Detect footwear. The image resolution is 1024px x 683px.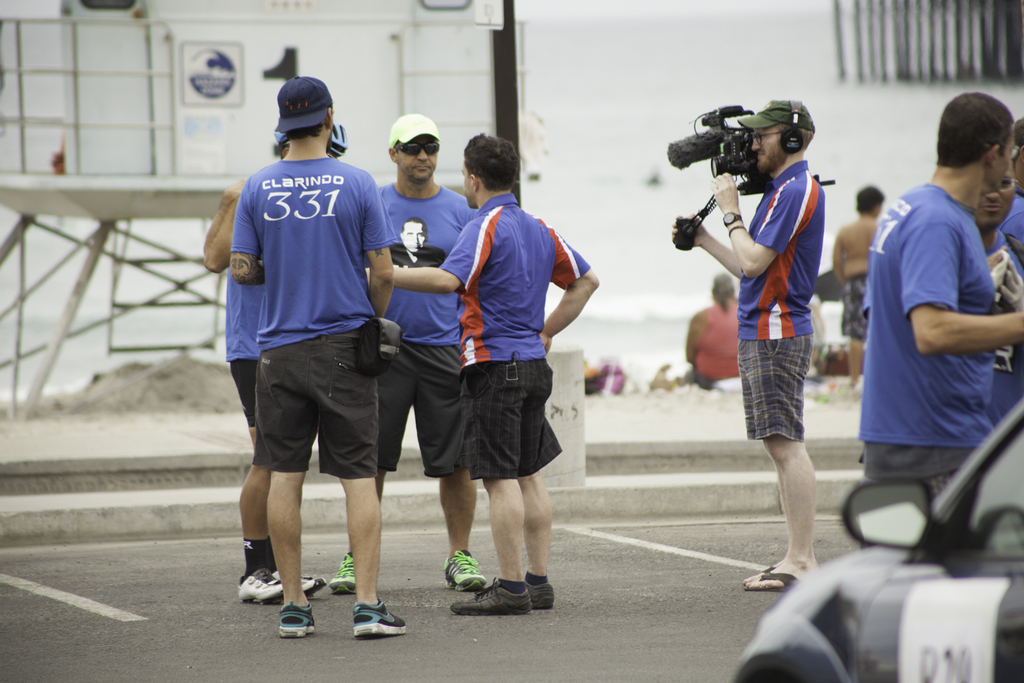
[279,600,319,636].
